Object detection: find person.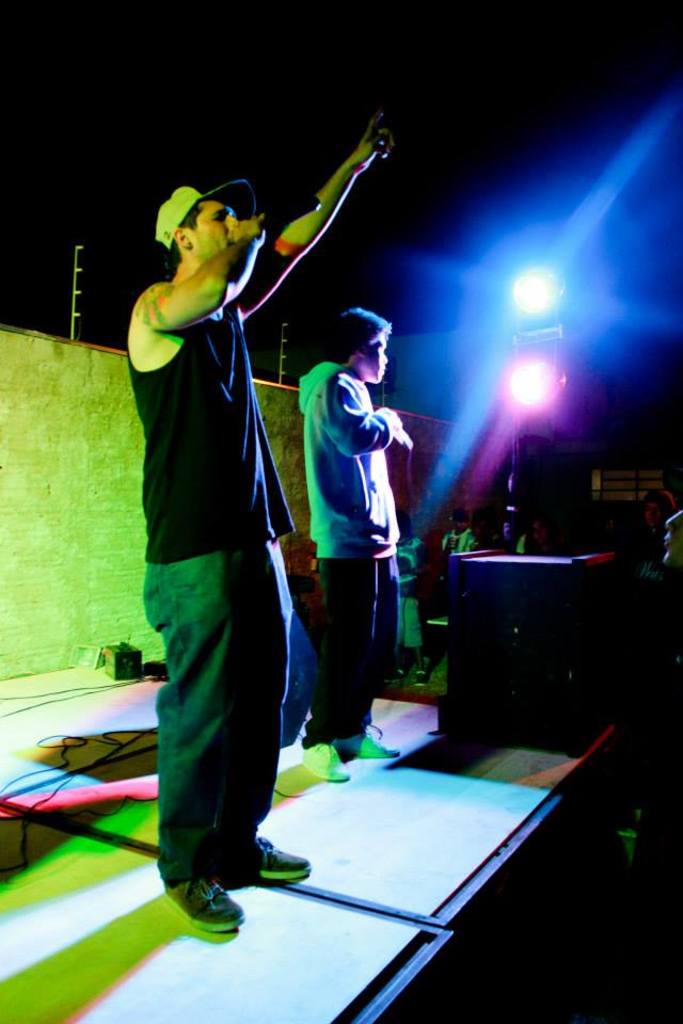
Rect(296, 305, 414, 785).
